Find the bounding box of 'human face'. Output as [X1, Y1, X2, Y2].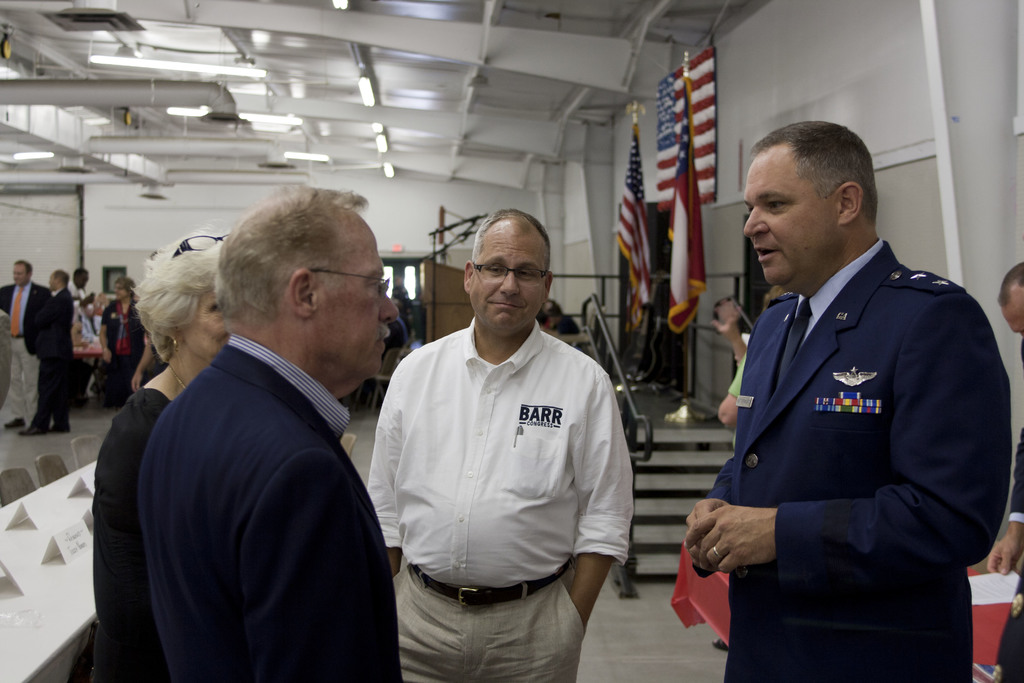
[13, 263, 28, 284].
